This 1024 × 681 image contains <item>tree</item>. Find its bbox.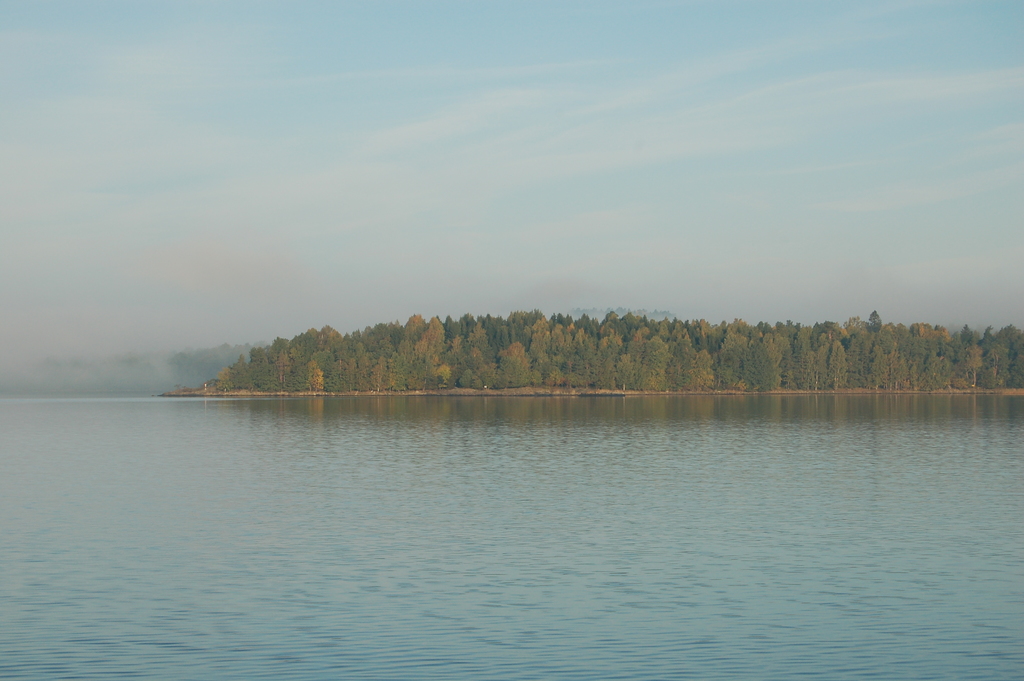
[366, 359, 391, 390].
